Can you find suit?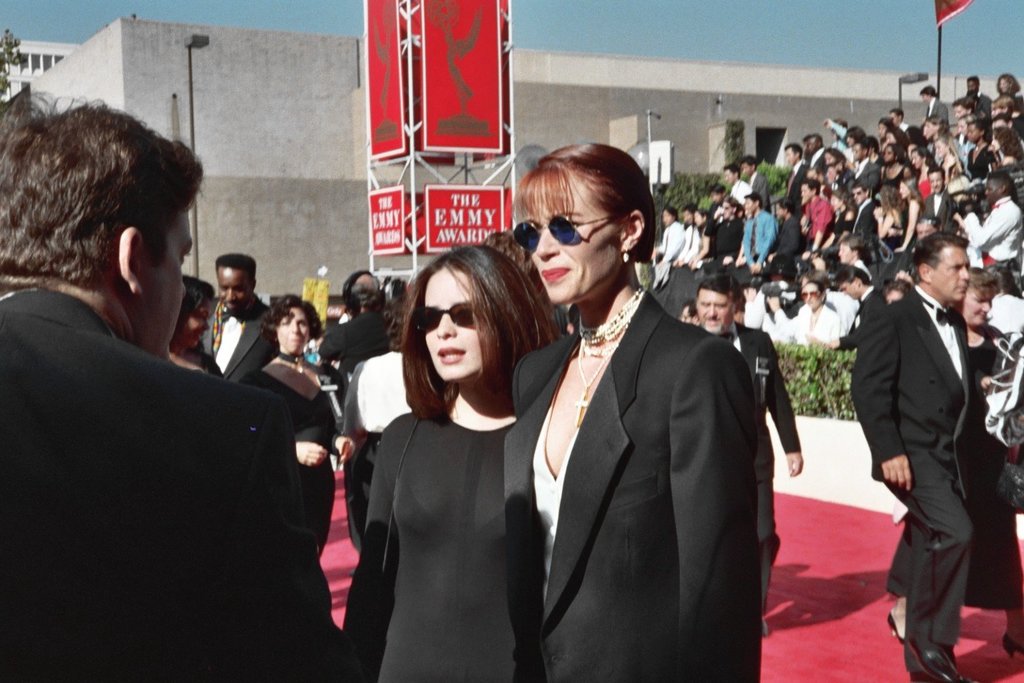
Yes, bounding box: crop(924, 102, 950, 124).
